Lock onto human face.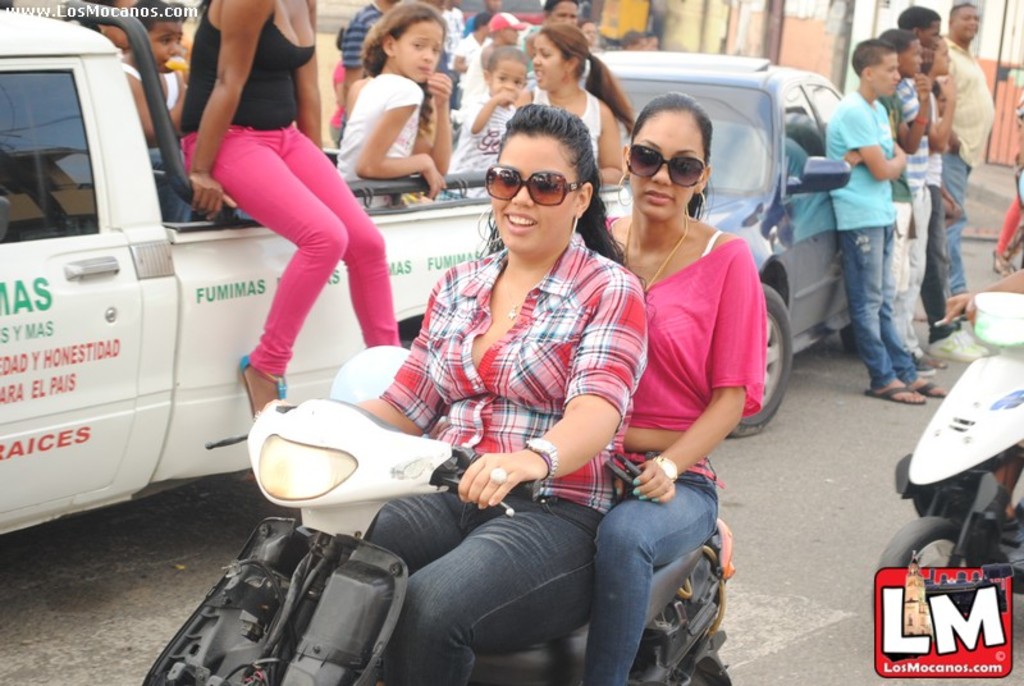
Locked: rect(556, 1, 576, 20).
